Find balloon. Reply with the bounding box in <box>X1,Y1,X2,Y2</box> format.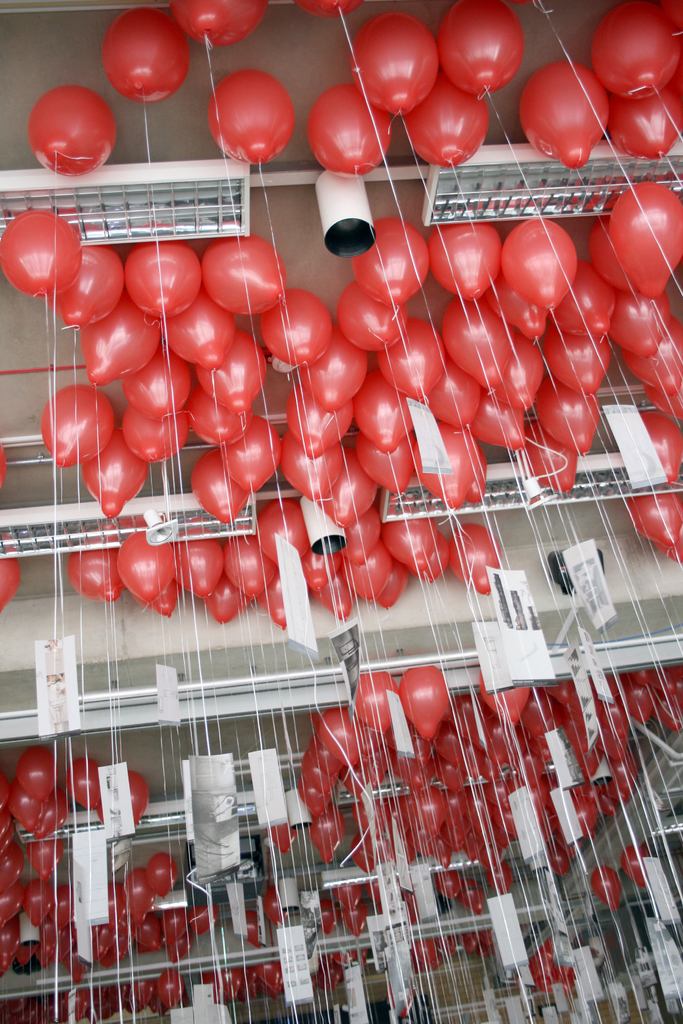
<box>459,929,480,956</box>.
